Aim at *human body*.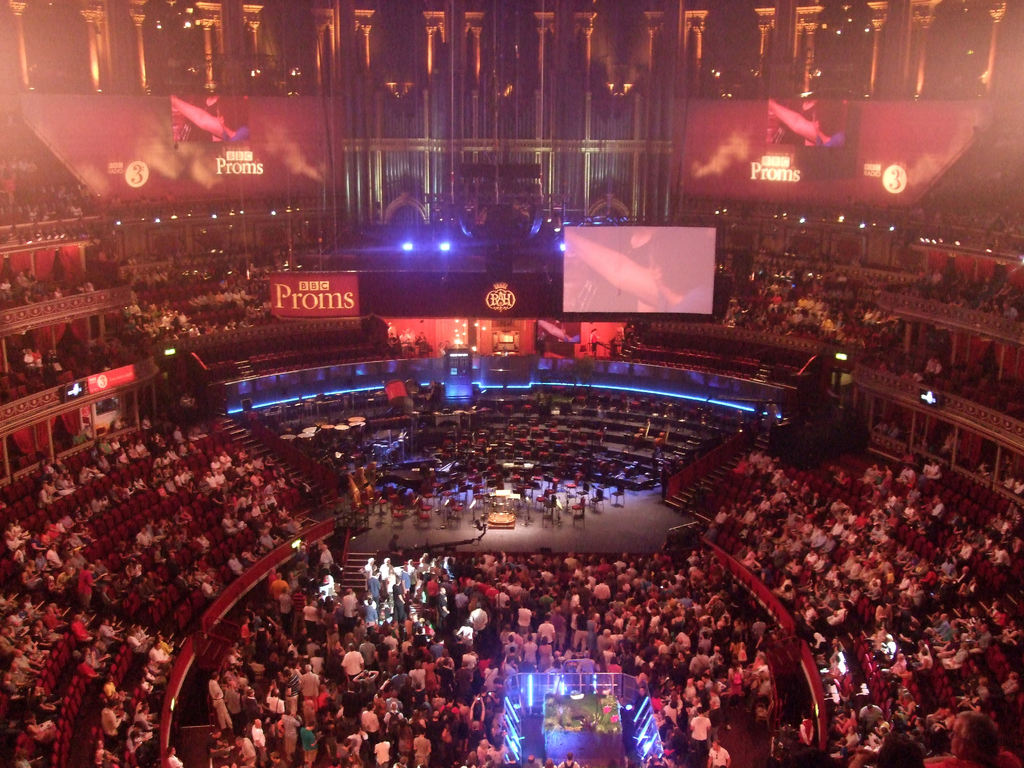
Aimed at box=[872, 305, 881, 322].
